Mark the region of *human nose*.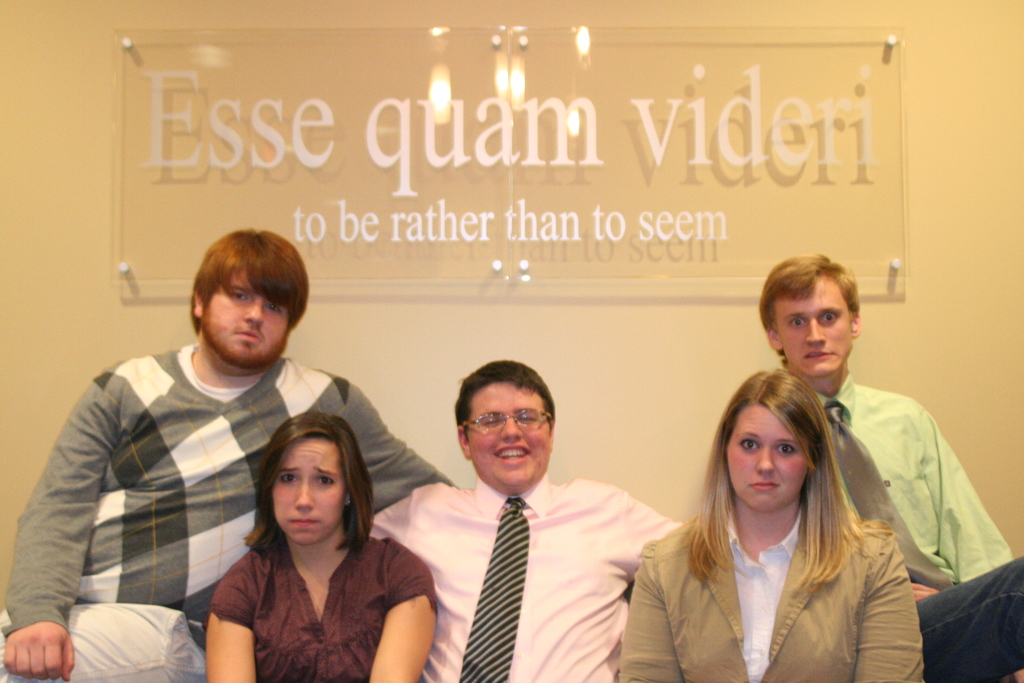
Region: box=[294, 477, 315, 507].
